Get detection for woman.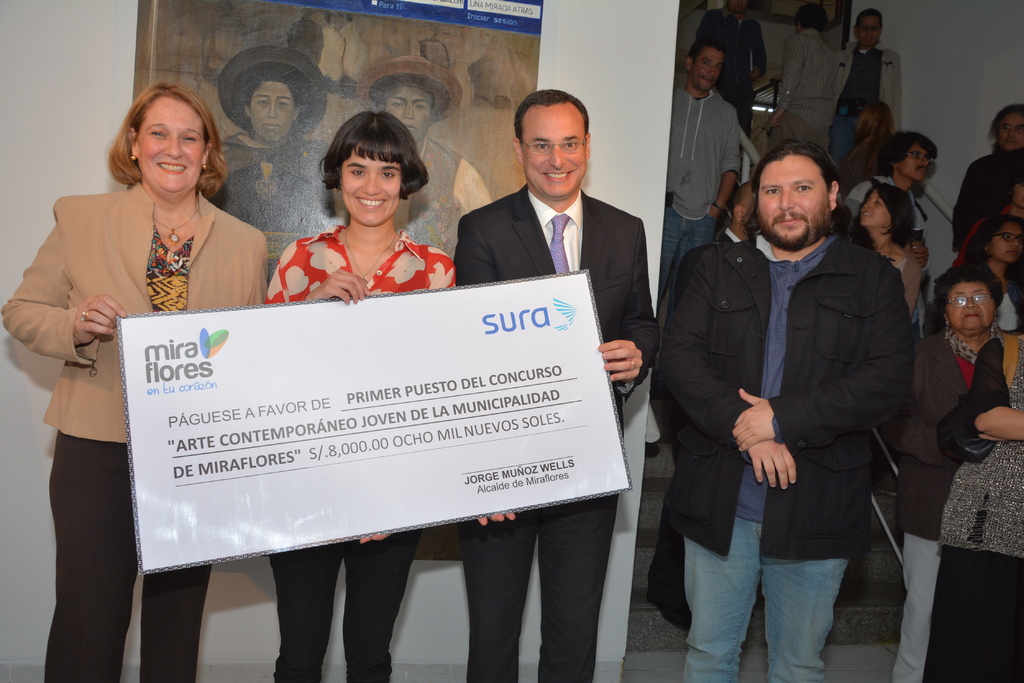
Detection: (x1=262, y1=113, x2=519, y2=682).
